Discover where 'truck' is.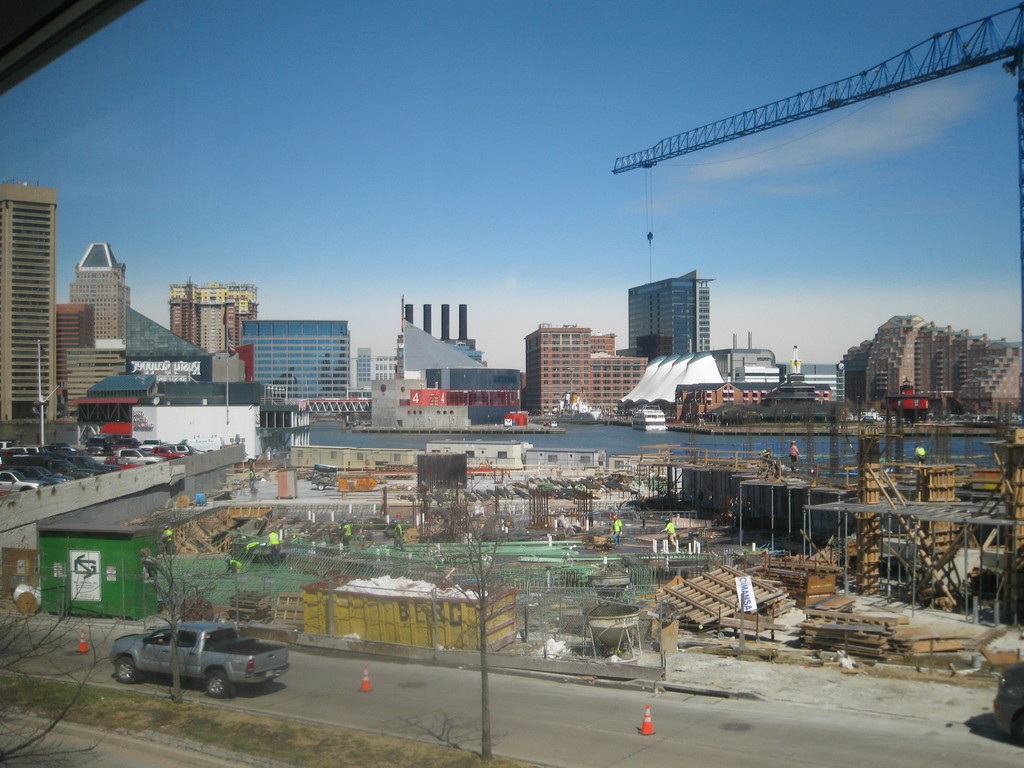
Discovered at 143 444 189 461.
